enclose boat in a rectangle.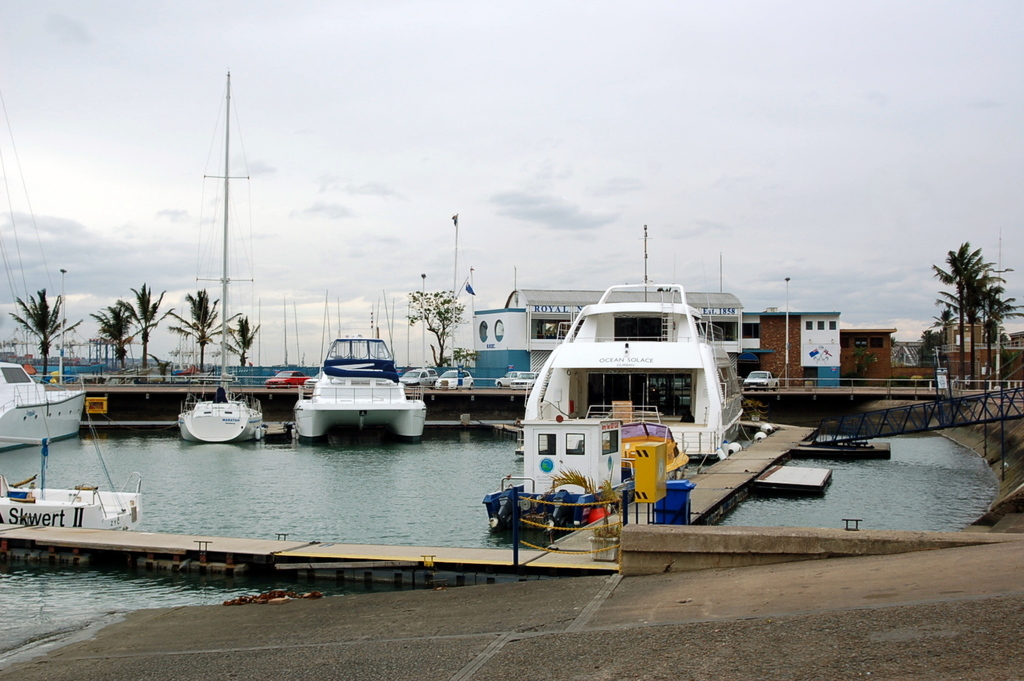
x1=179, y1=75, x2=267, y2=445.
